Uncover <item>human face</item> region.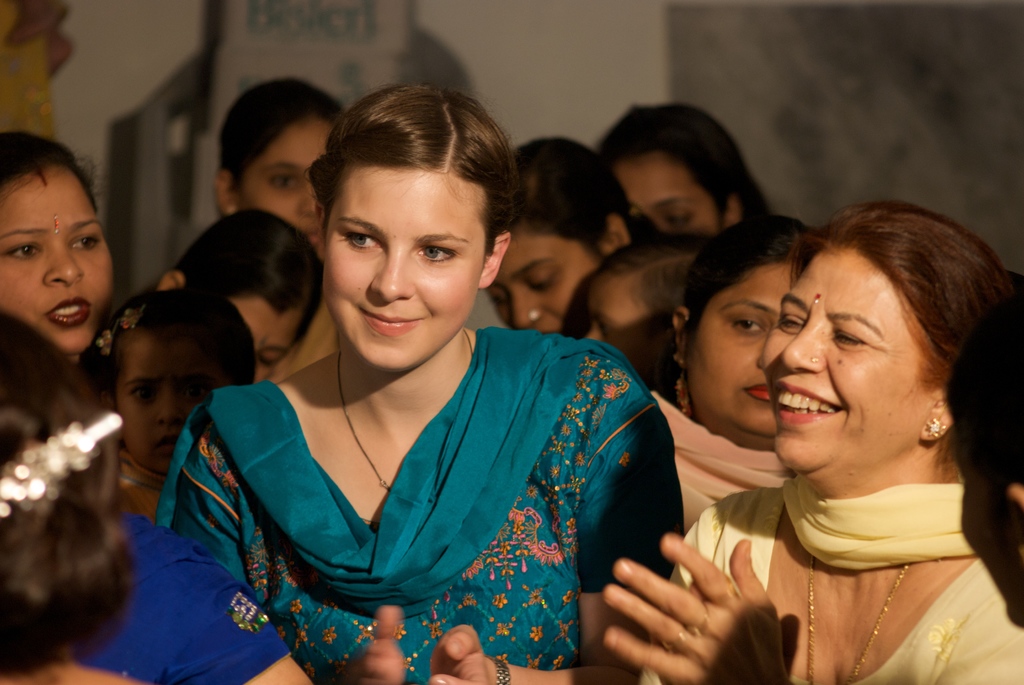
Uncovered: 612/158/721/229.
